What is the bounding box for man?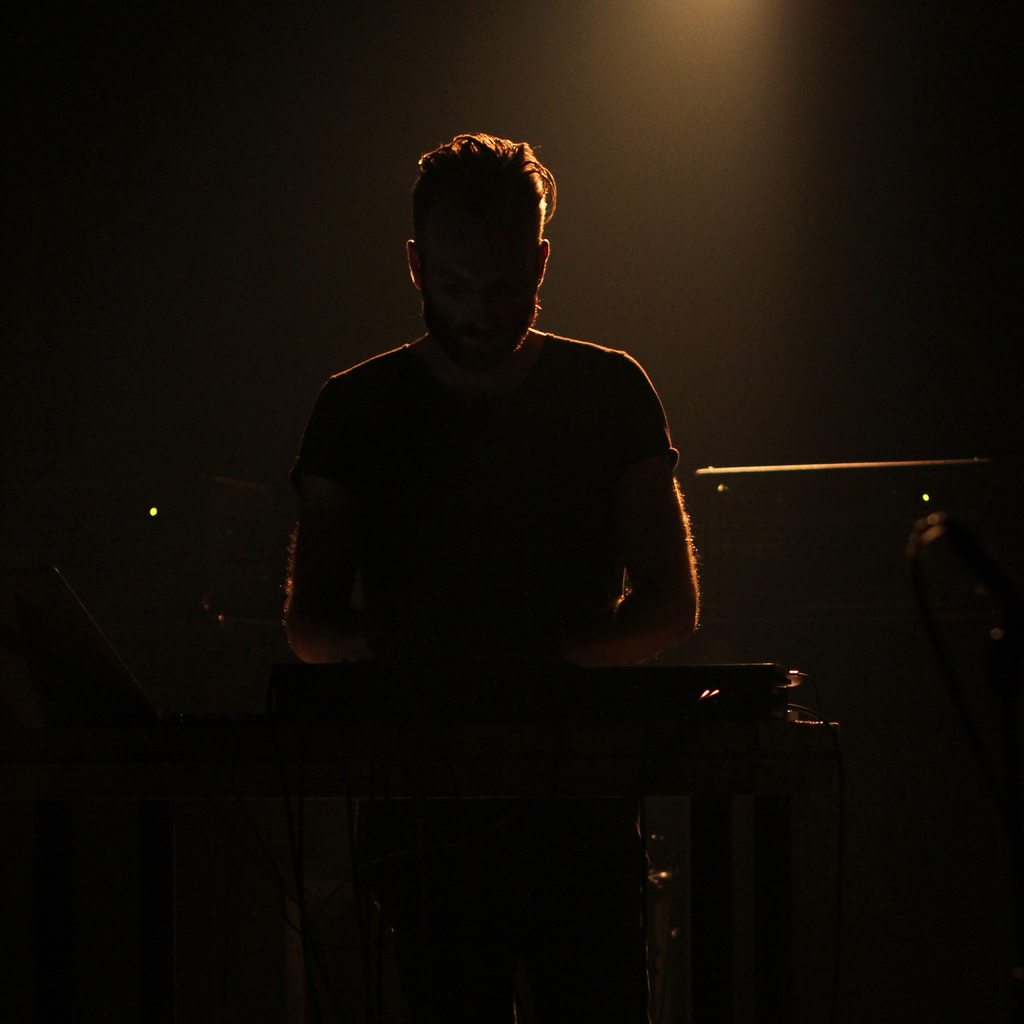
[264,102,726,733].
